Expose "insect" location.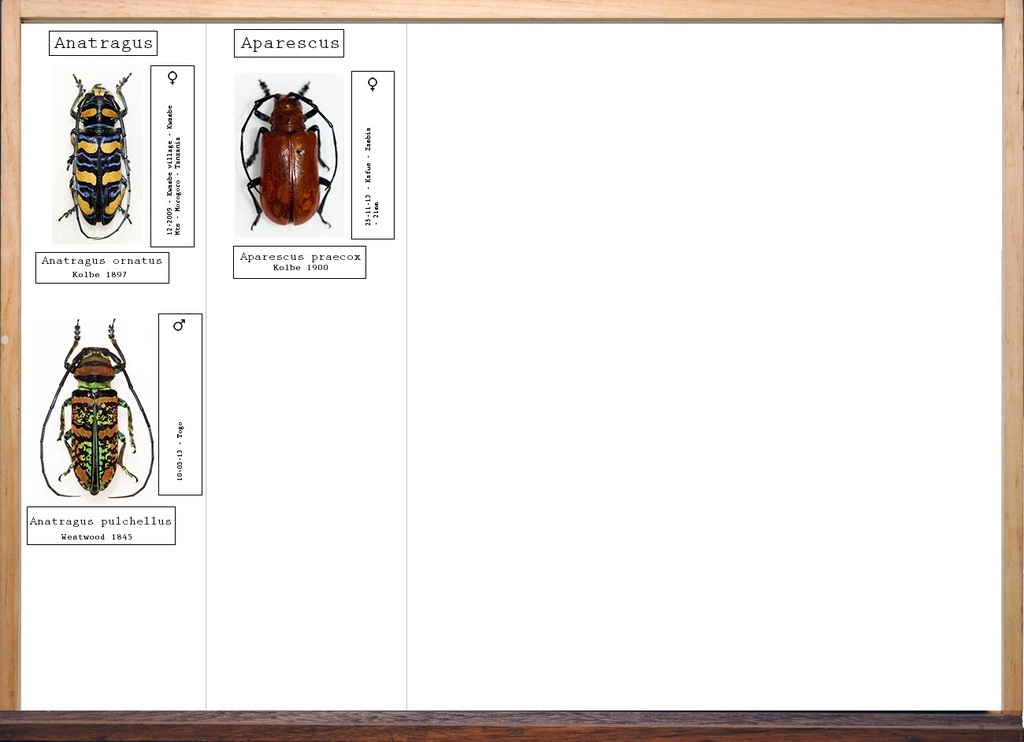
Exposed at [left=55, top=75, right=135, bottom=237].
